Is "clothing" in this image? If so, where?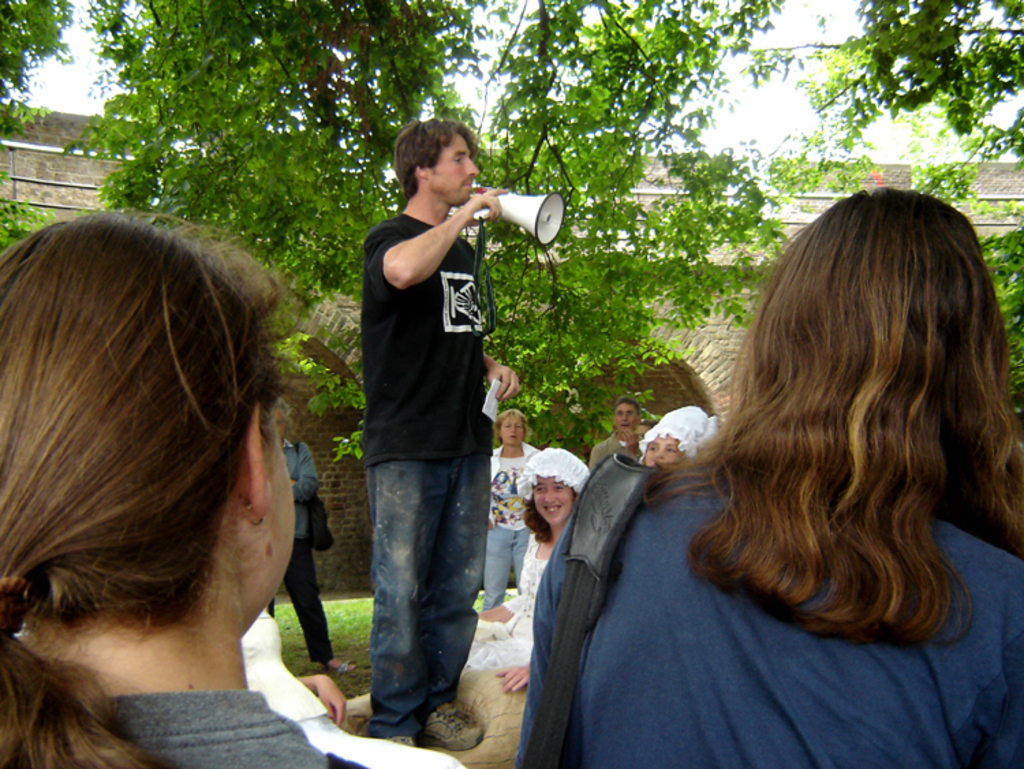
Yes, at [left=352, top=212, right=492, bottom=740].
